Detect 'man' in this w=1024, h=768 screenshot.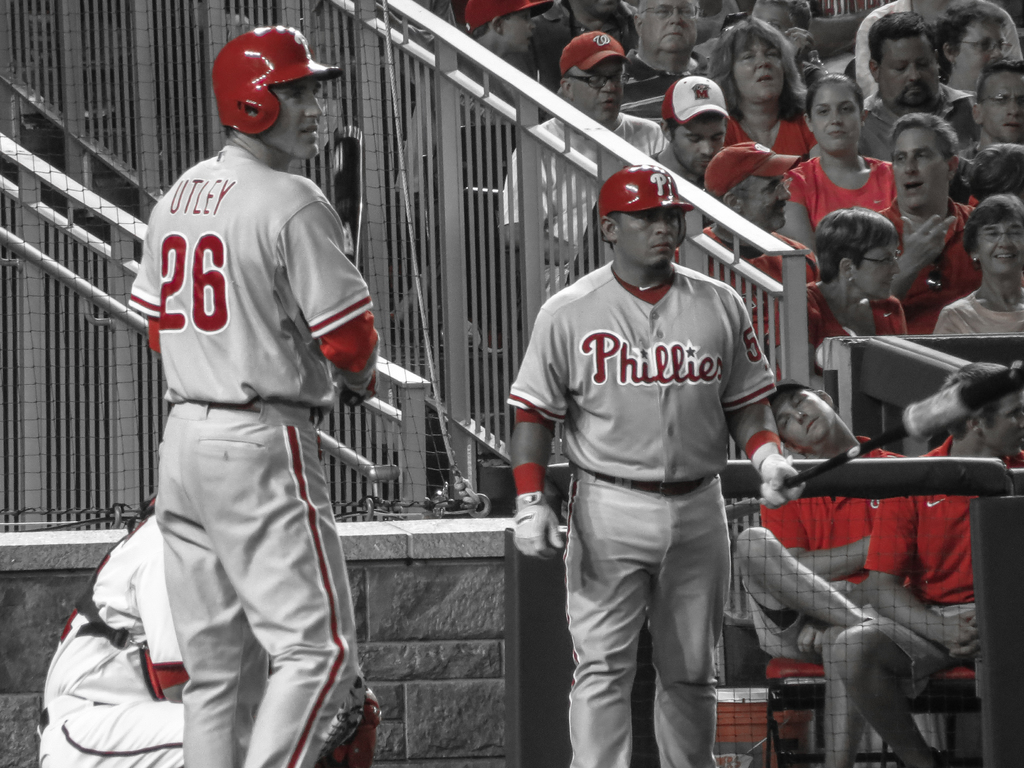
Detection: 668, 141, 820, 348.
